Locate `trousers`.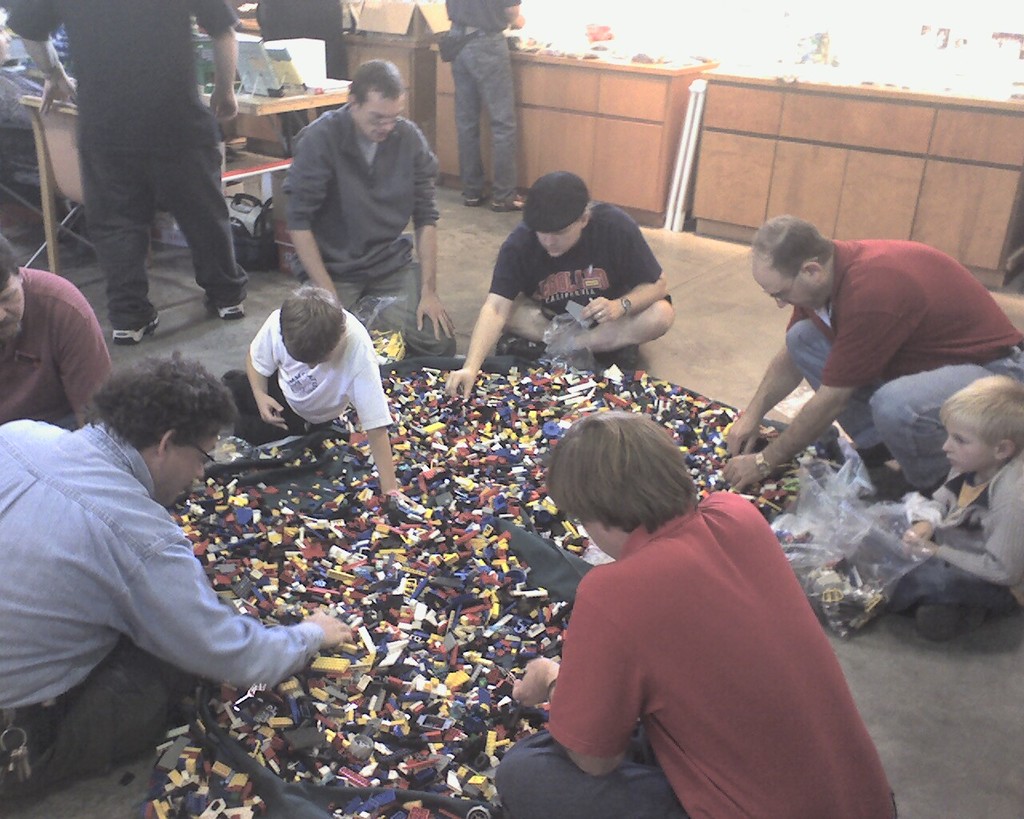
Bounding box: bbox=(65, 84, 238, 309).
